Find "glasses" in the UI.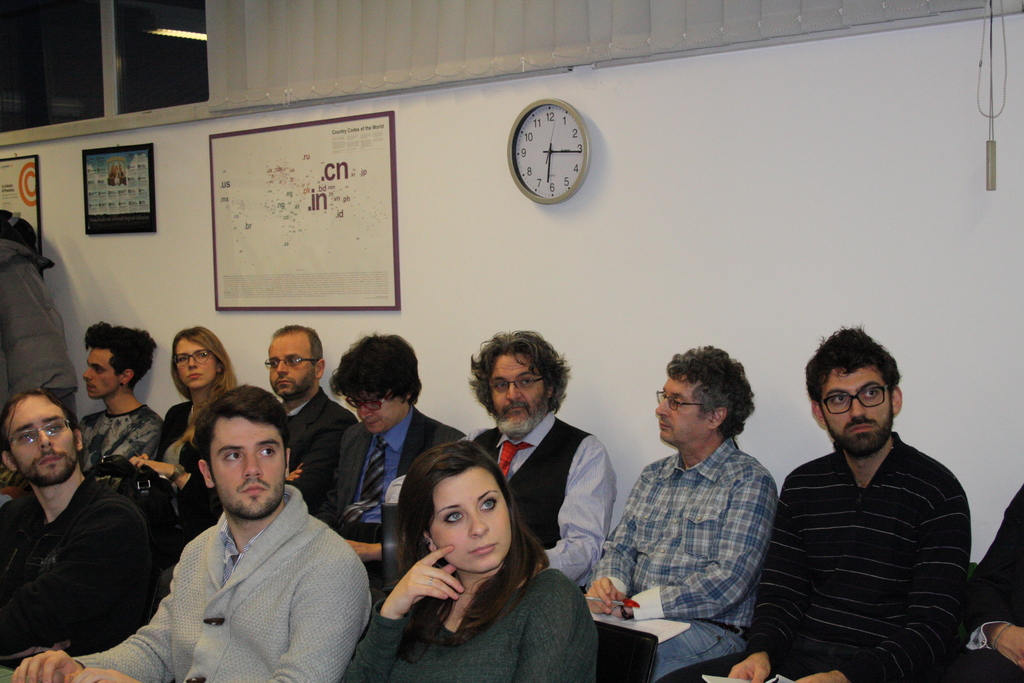
UI element at (172, 349, 212, 367).
